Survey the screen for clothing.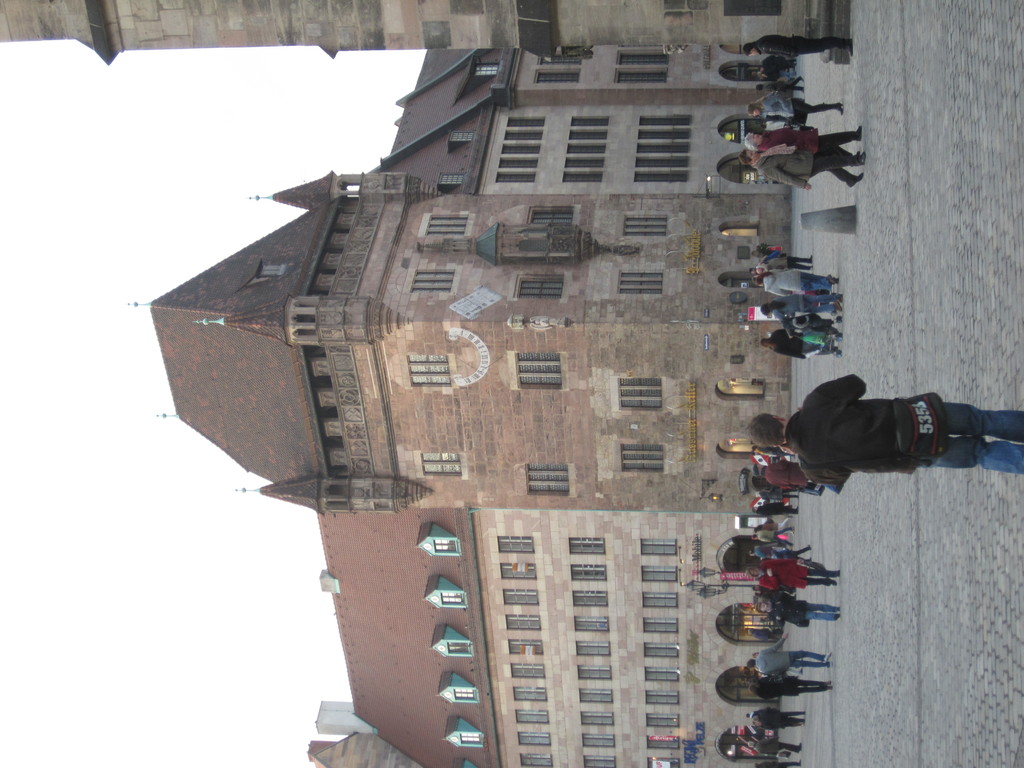
Survey found: (left=810, top=604, right=839, bottom=623).
